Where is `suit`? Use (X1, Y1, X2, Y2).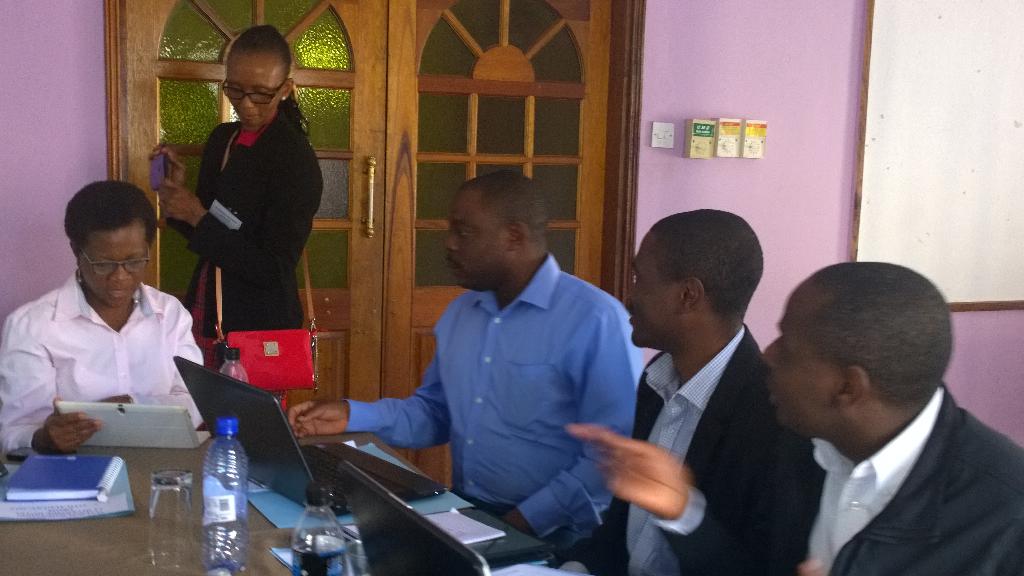
(165, 112, 330, 334).
